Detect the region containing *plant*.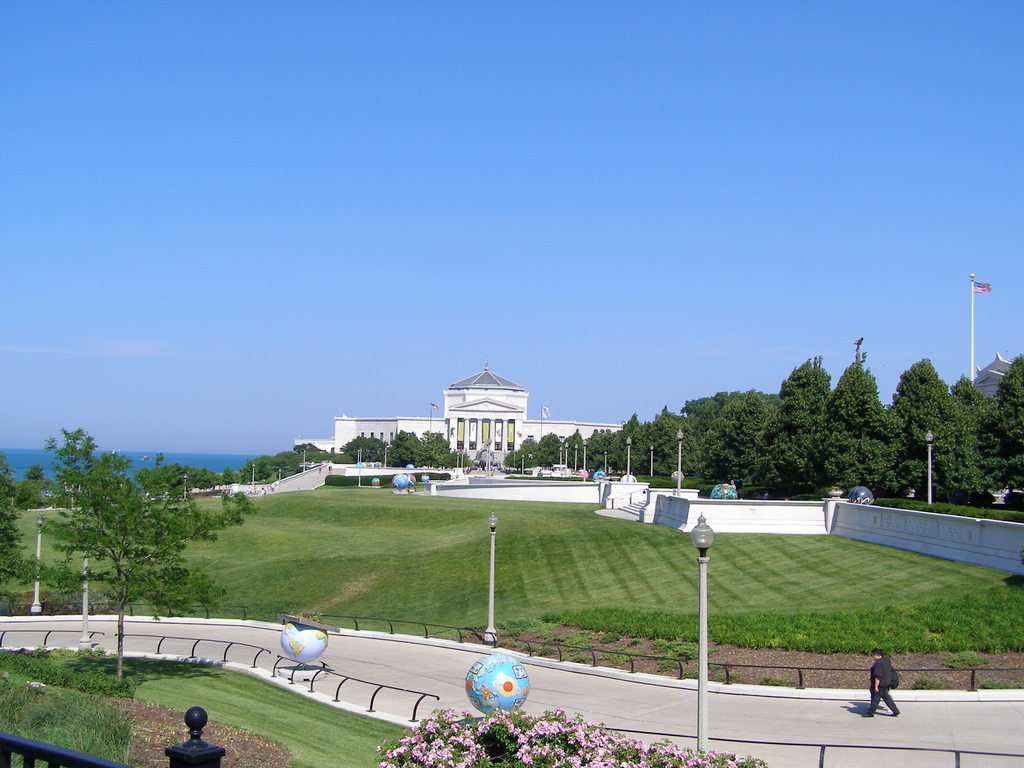
[x1=911, y1=676, x2=941, y2=691].
